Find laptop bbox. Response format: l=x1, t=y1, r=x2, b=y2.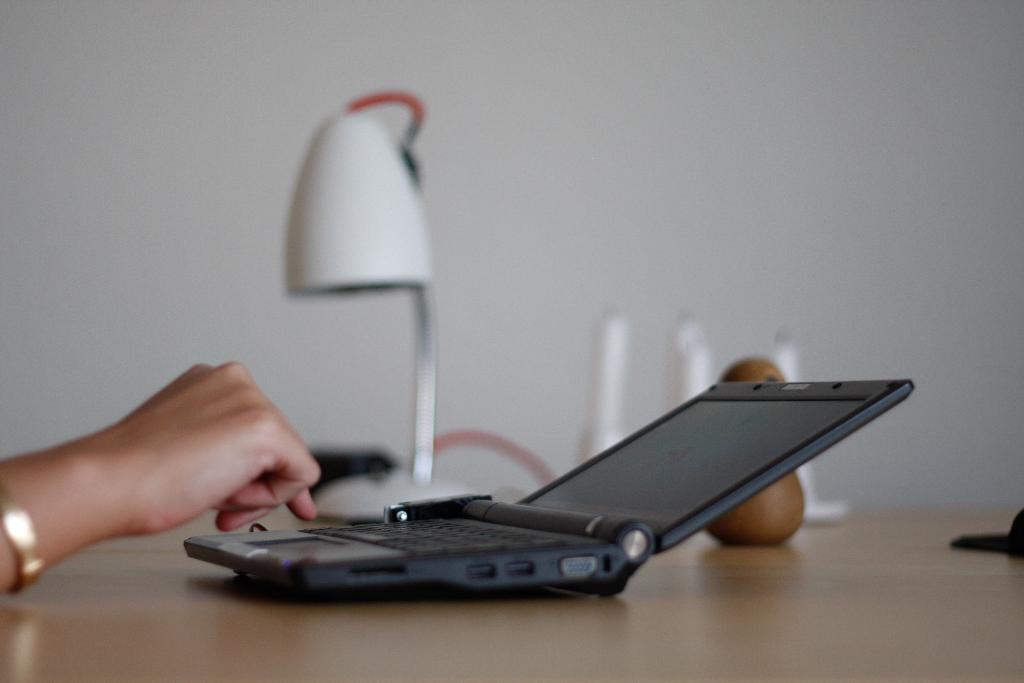
l=186, t=381, r=915, b=595.
